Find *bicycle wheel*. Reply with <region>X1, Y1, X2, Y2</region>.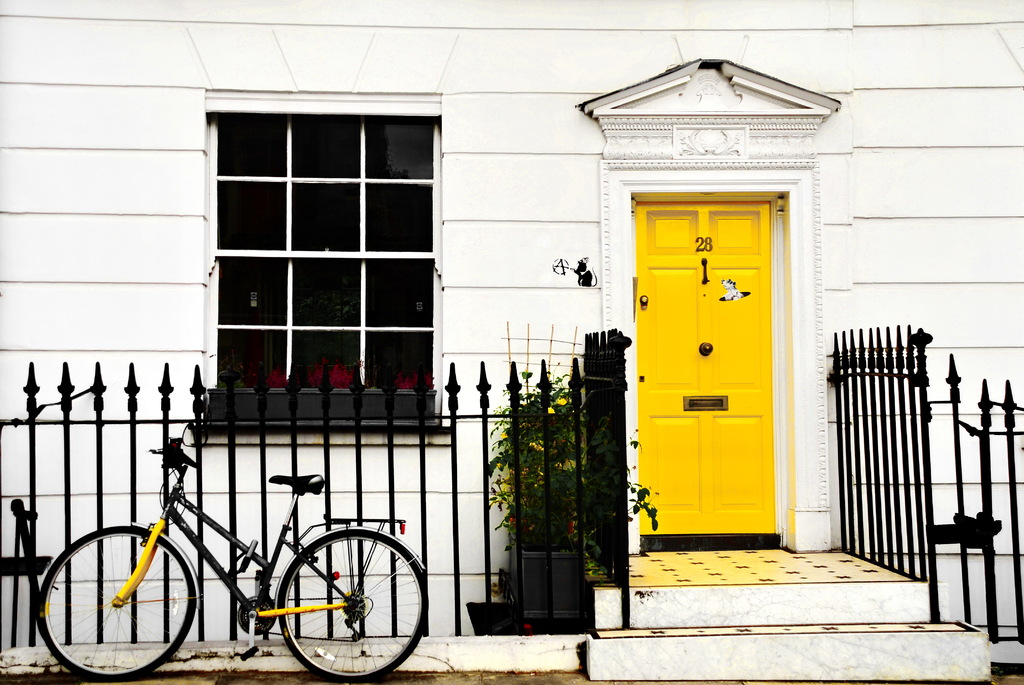
<region>38, 537, 187, 671</region>.
